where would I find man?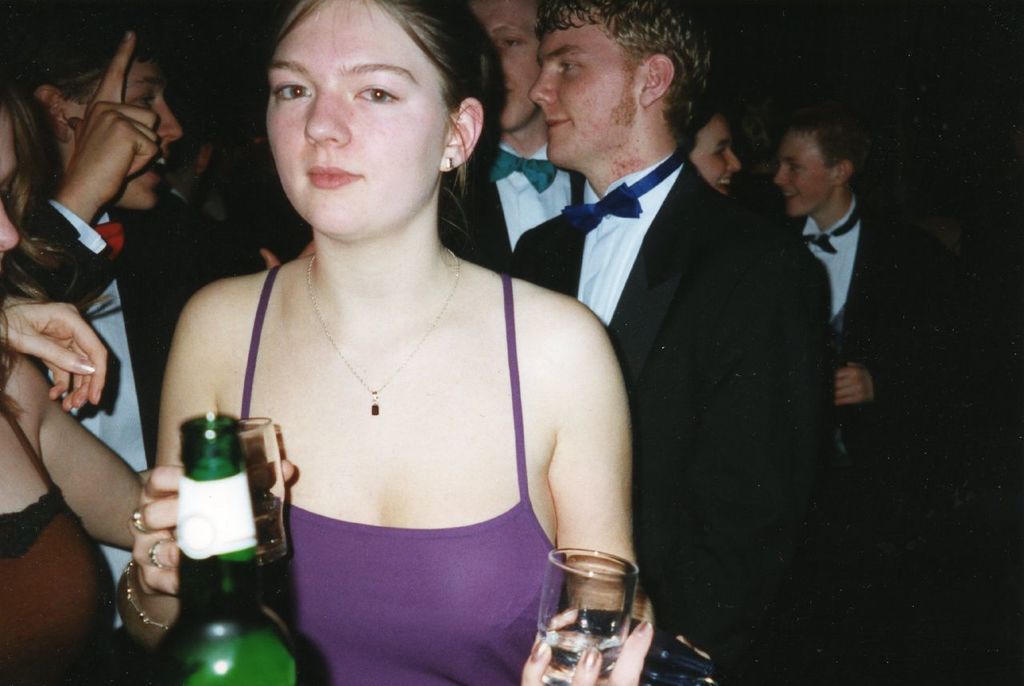
At locate(762, 103, 981, 534).
